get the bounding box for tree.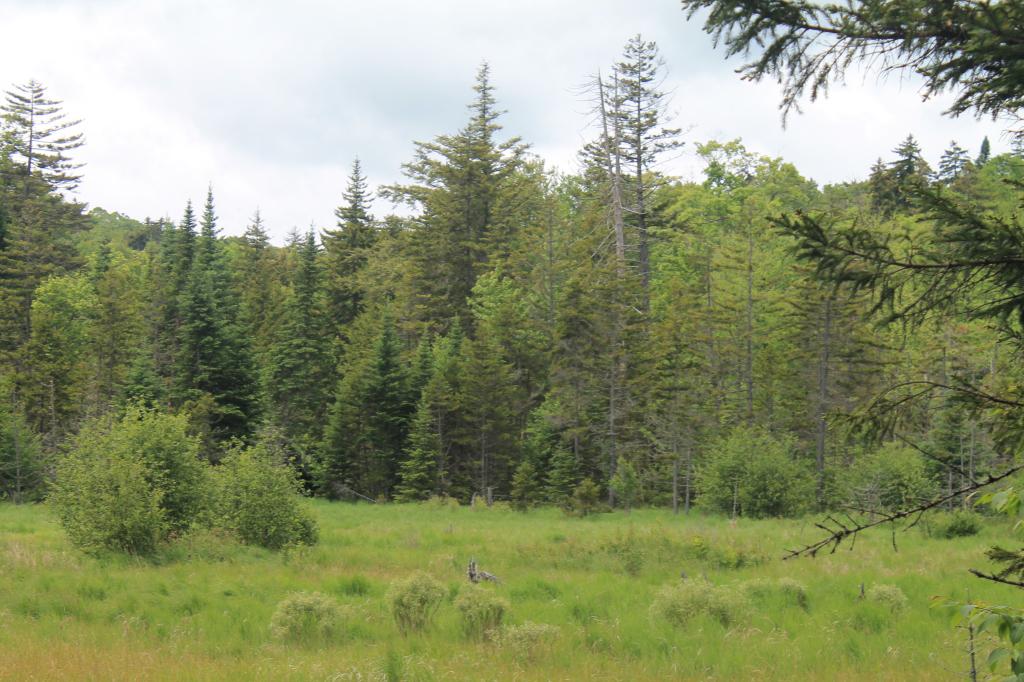
384:318:484:513.
